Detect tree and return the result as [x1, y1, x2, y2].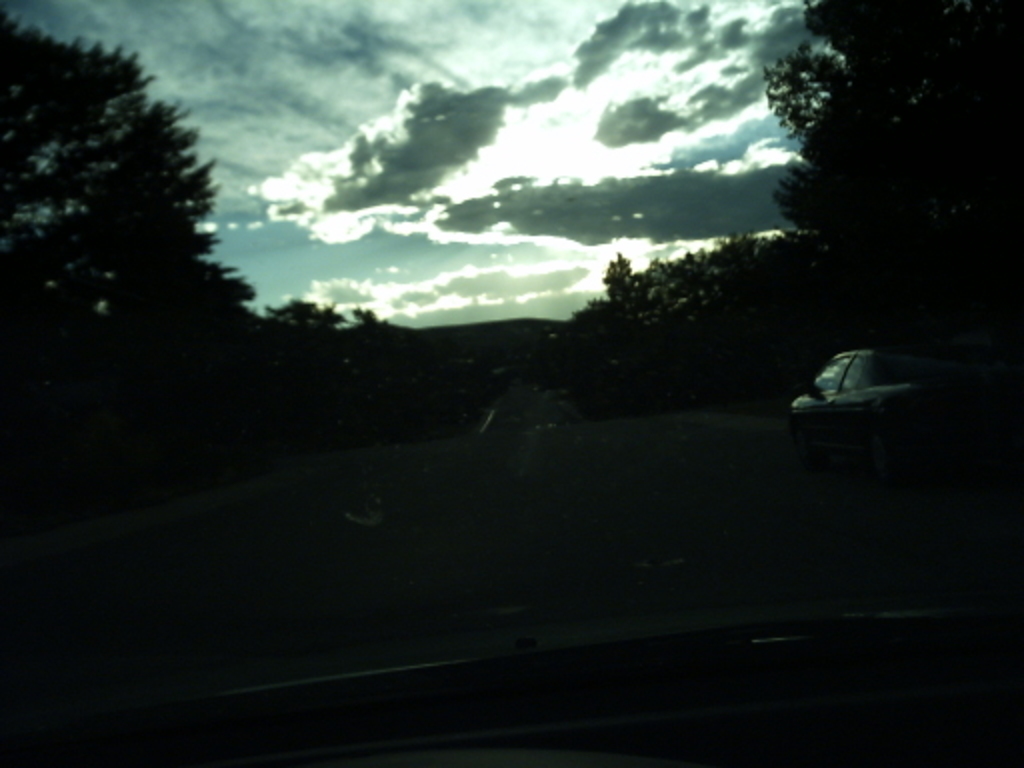
[18, 46, 248, 432].
